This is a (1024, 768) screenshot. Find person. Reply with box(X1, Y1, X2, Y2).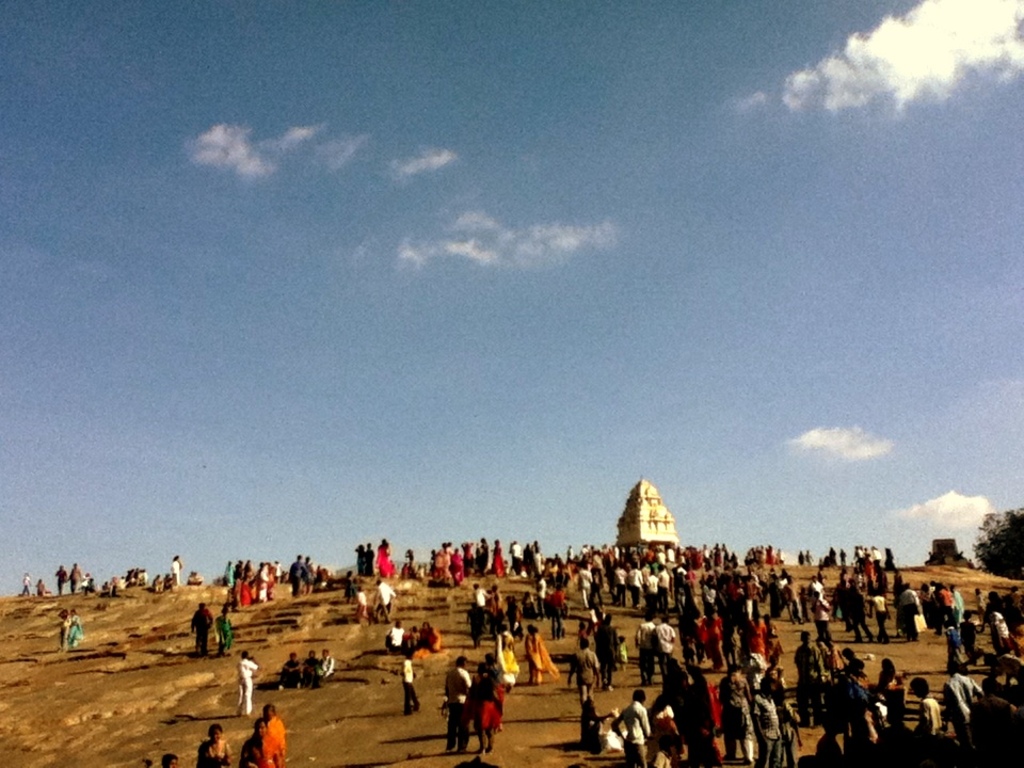
box(302, 647, 324, 691).
